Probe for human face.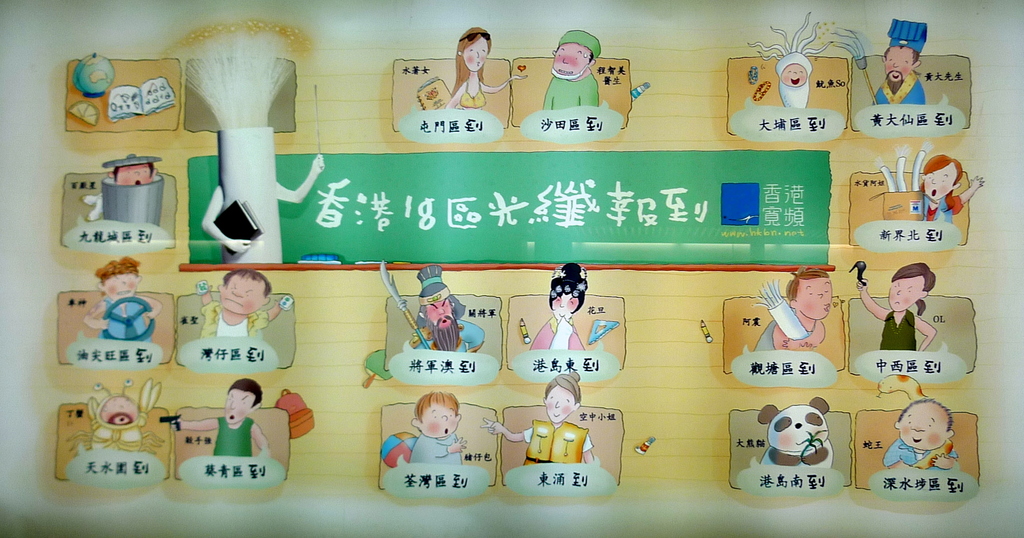
Probe result: select_region(220, 274, 261, 314).
